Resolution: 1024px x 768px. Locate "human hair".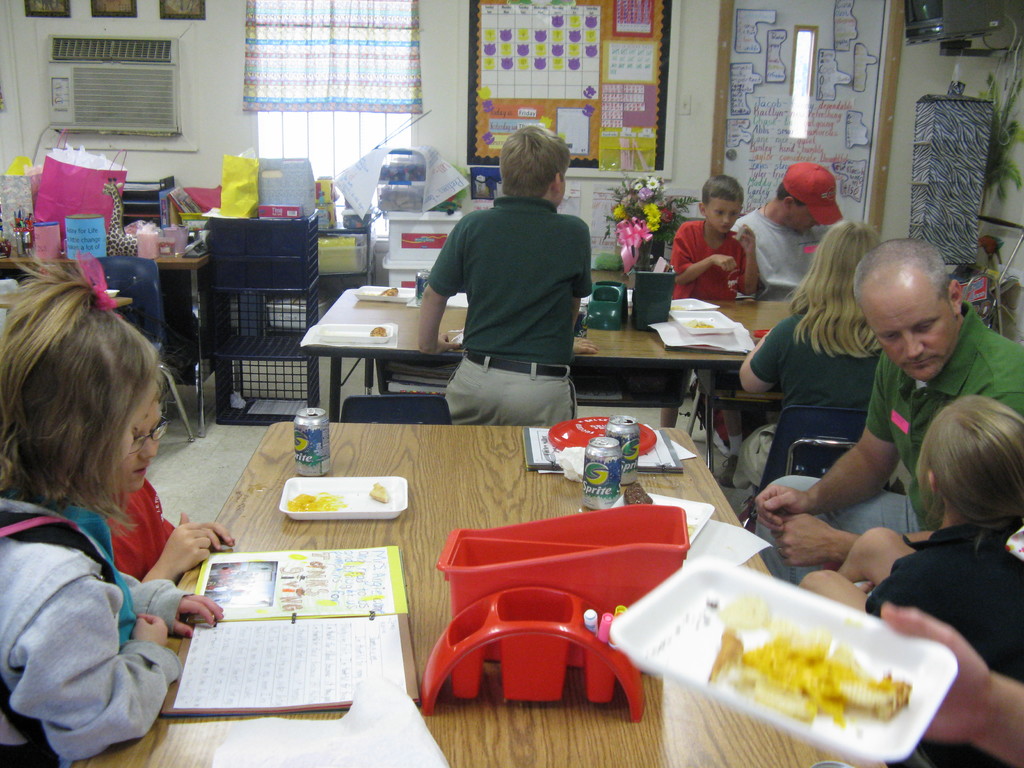
{"left": 702, "top": 173, "right": 747, "bottom": 204}.
